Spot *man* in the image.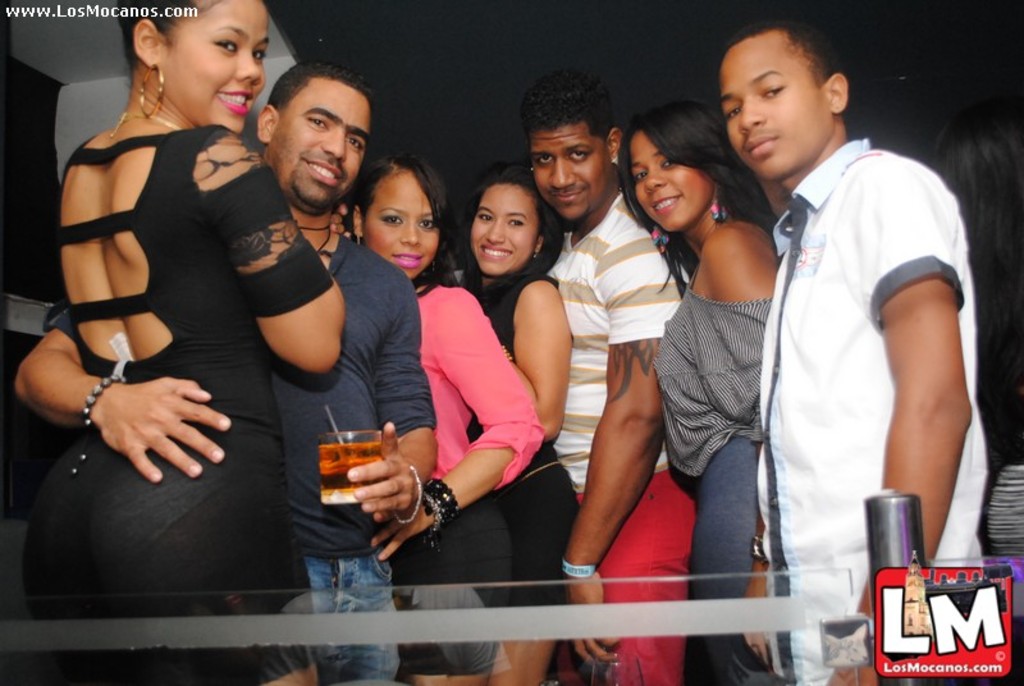
*man* found at 515:68:690:685.
